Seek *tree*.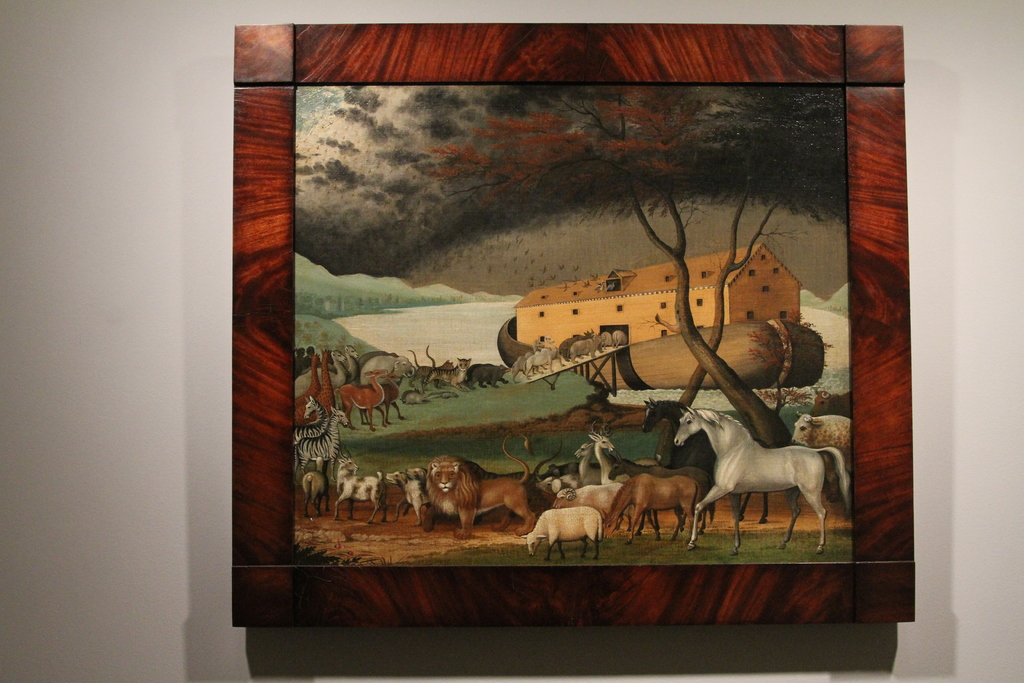
<bbox>424, 84, 814, 479</bbox>.
